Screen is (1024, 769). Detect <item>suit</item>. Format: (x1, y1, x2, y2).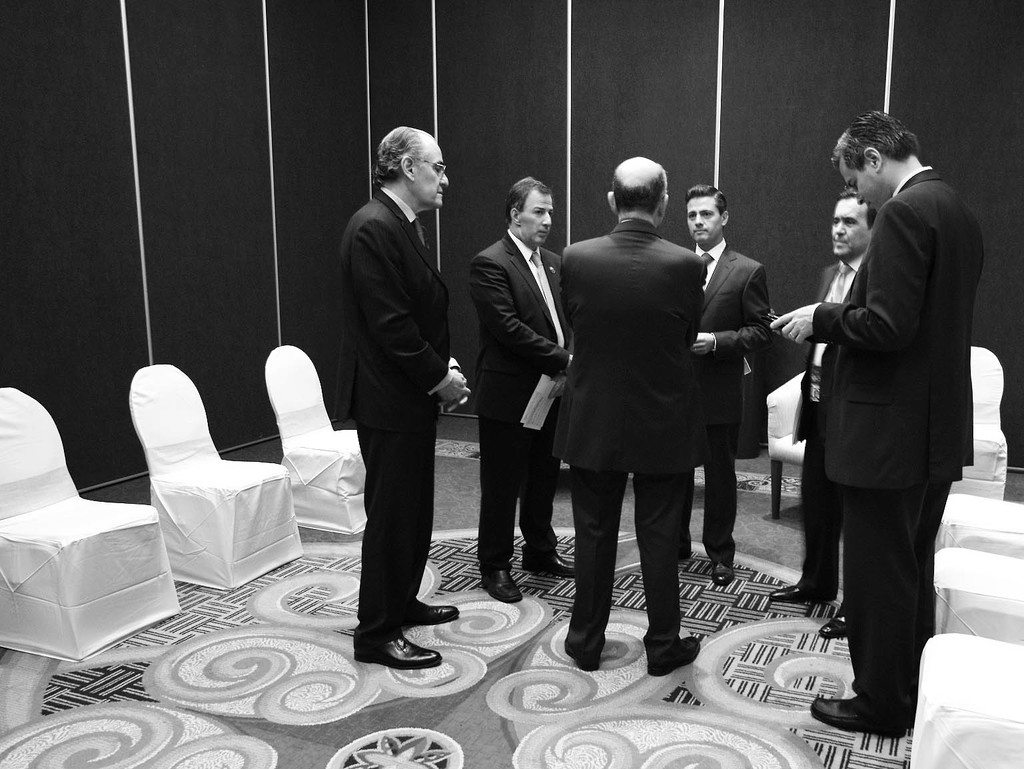
(797, 255, 864, 613).
